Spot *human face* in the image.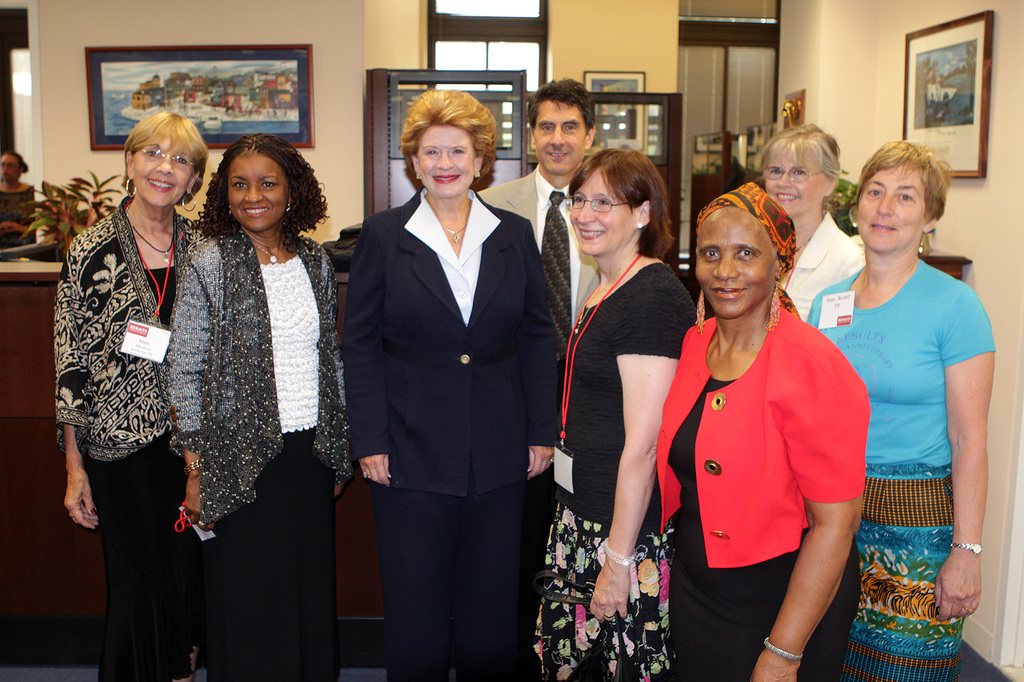
*human face* found at box=[134, 135, 195, 207].
